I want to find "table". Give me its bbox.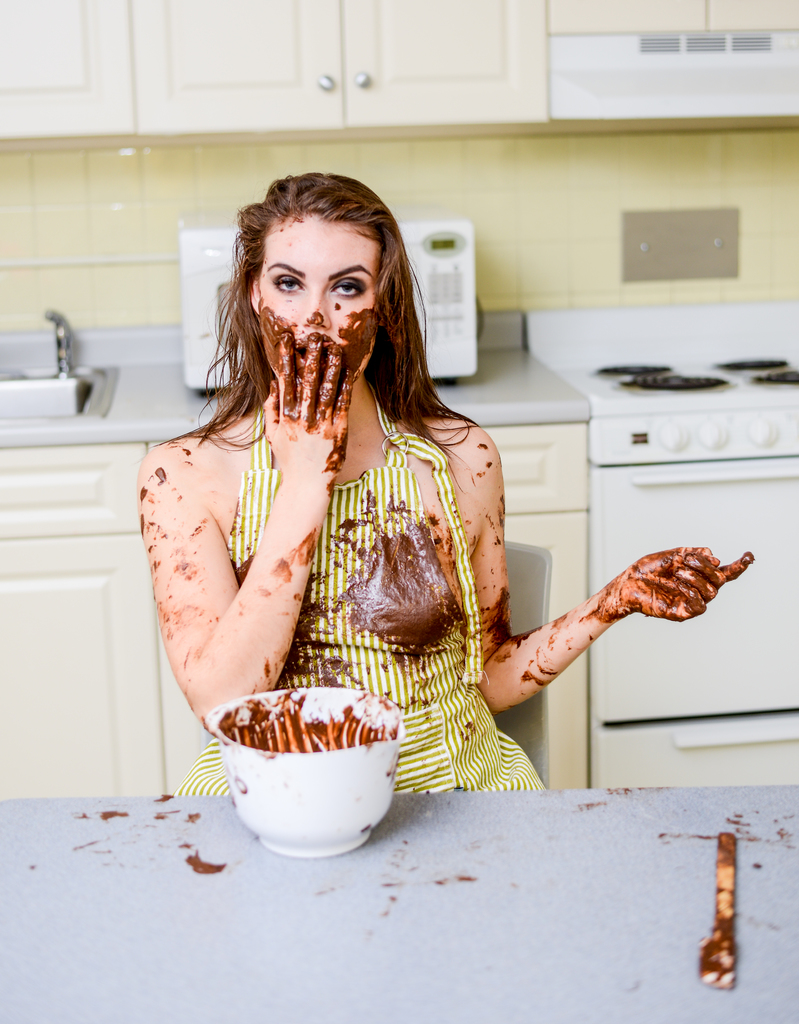
[0, 787, 798, 1023].
